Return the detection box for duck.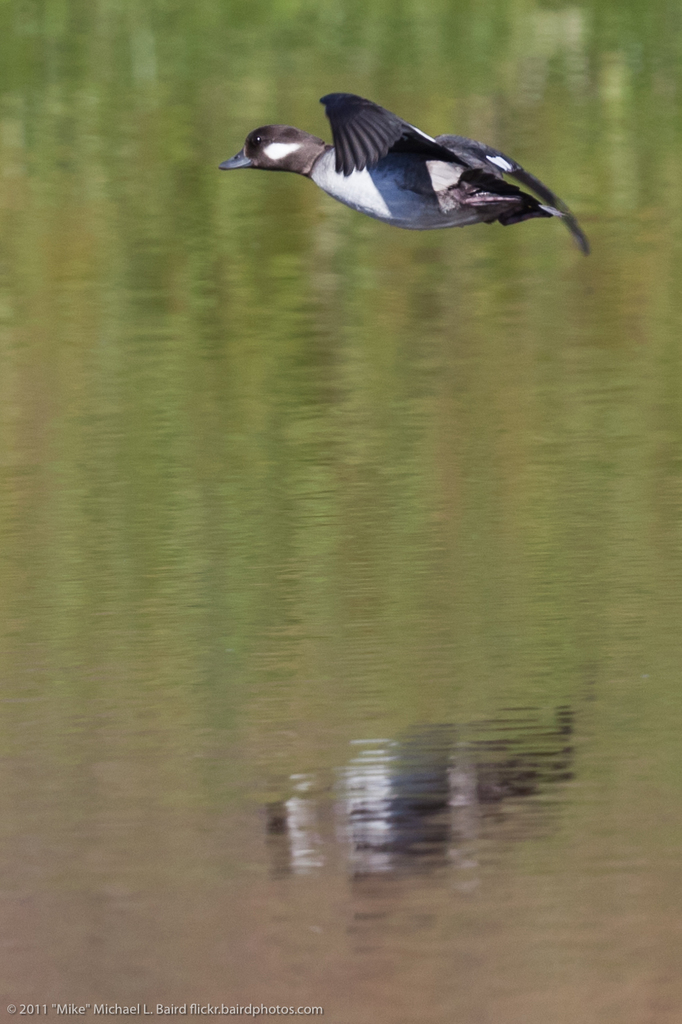
{"x1": 216, "y1": 91, "x2": 589, "y2": 252}.
